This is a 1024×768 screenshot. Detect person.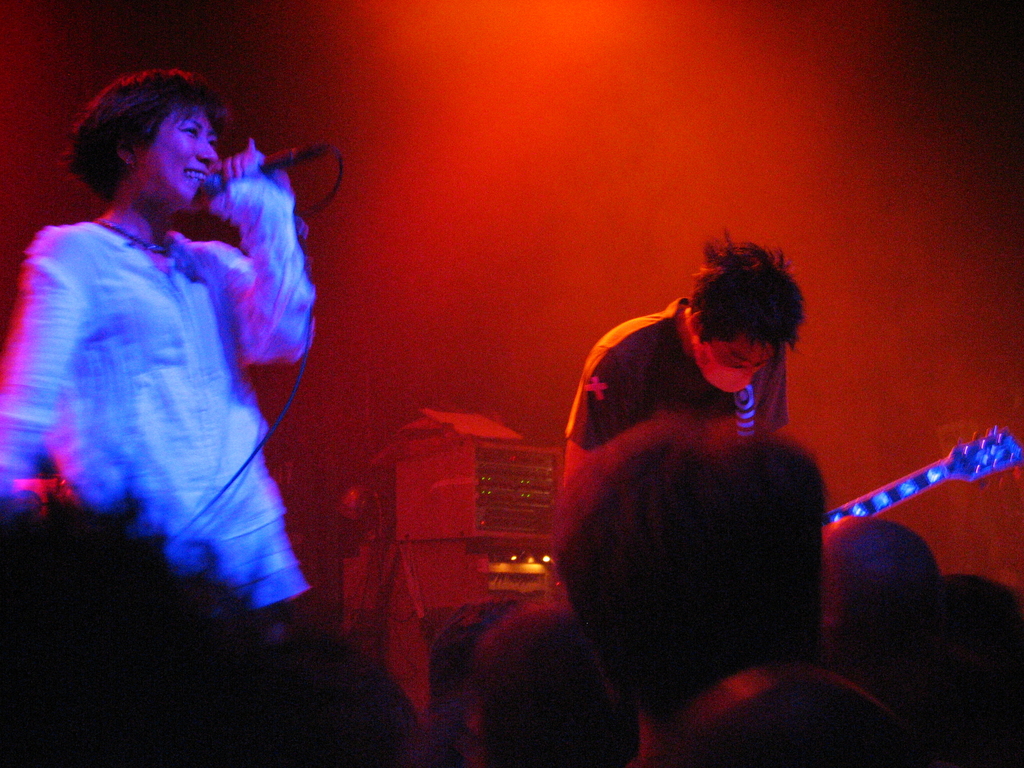
rect(0, 35, 340, 621).
